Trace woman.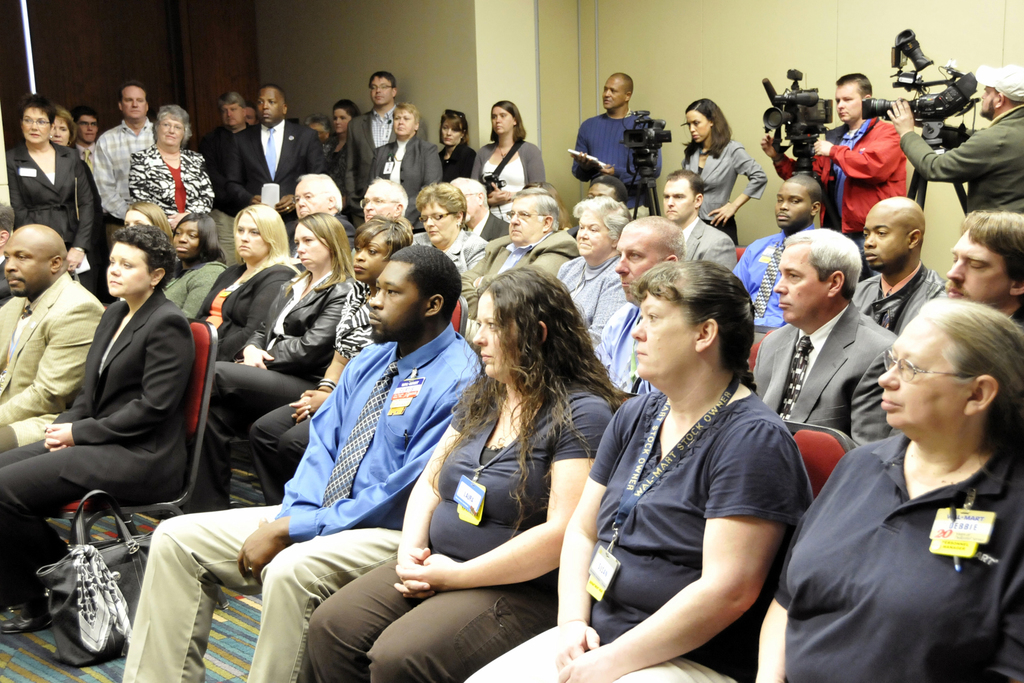
Traced to Rect(122, 97, 220, 231).
